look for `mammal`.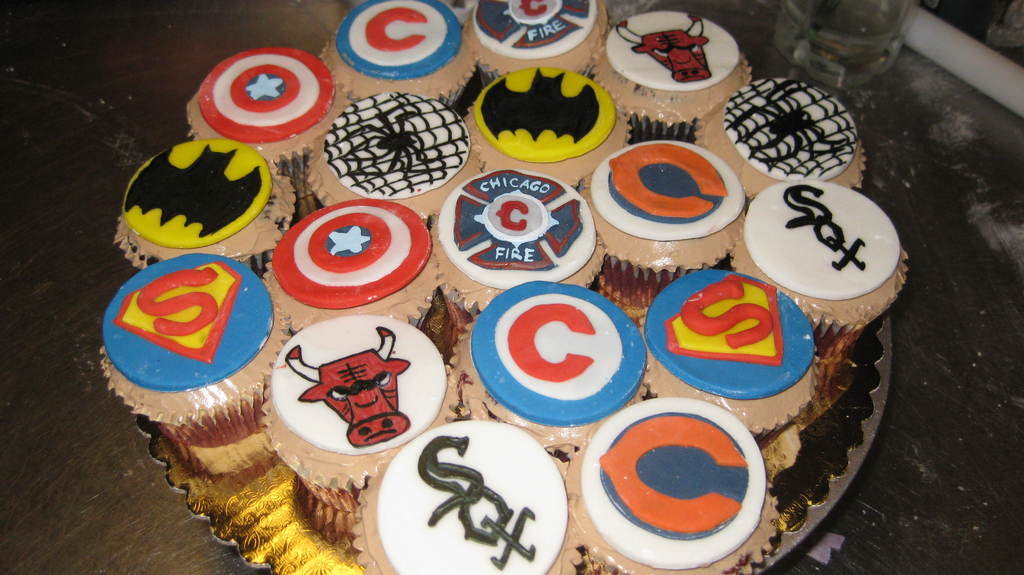
Found: <region>616, 13, 714, 85</region>.
